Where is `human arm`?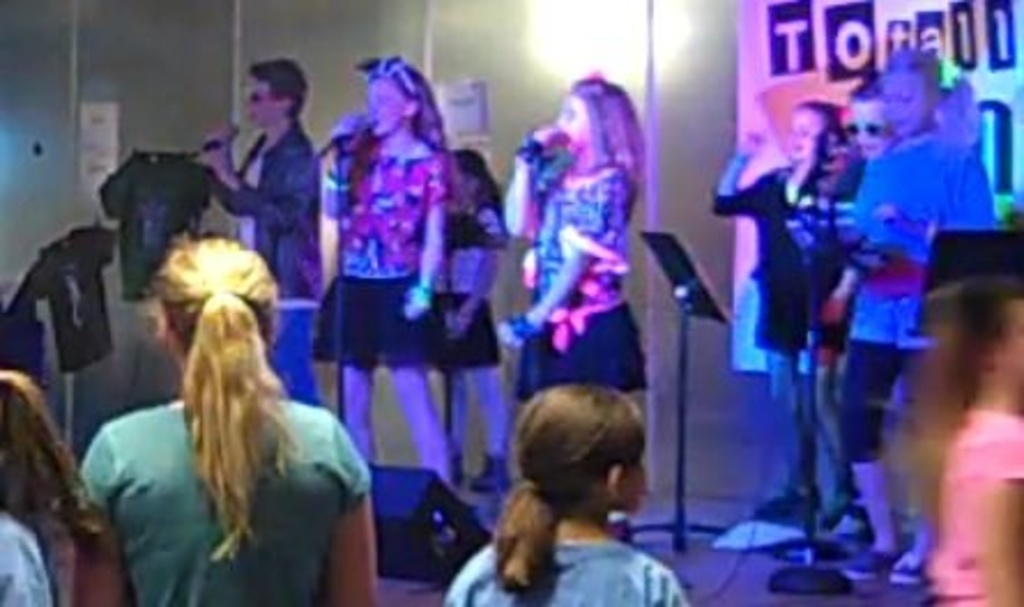
crop(315, 478, 370, 596).
